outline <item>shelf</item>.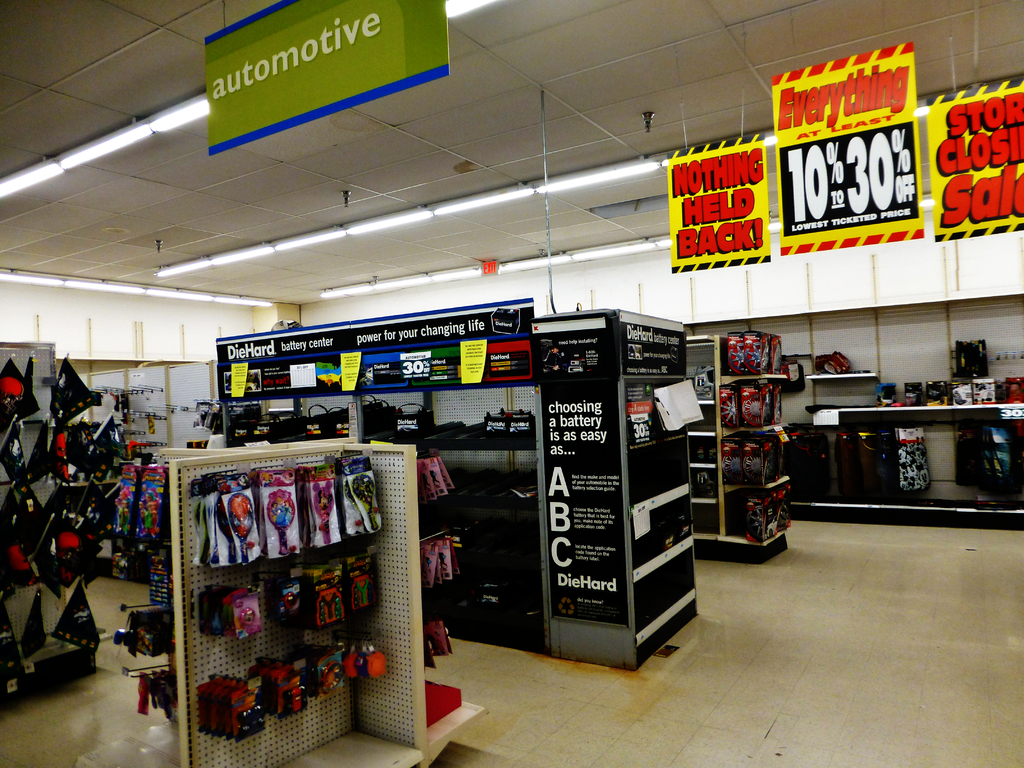
Outline: [x1=789, y1=360, x2=1023, y2=420].
